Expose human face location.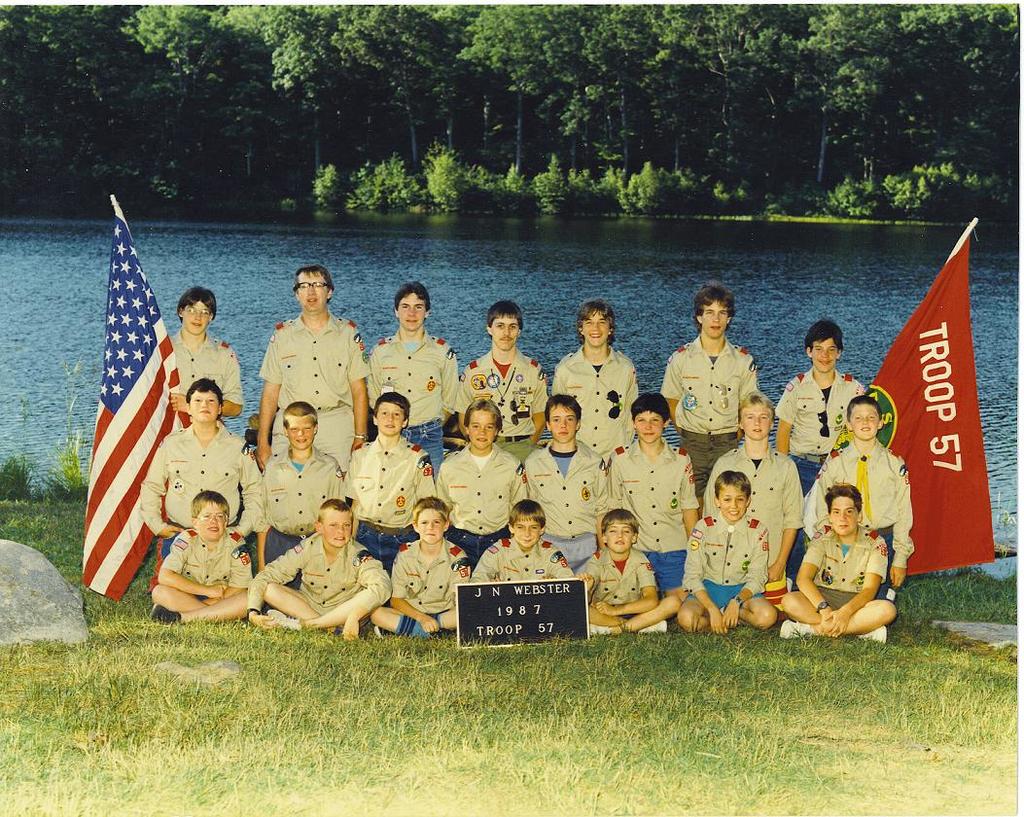
Exposed at [515, 521, 534, 544].
